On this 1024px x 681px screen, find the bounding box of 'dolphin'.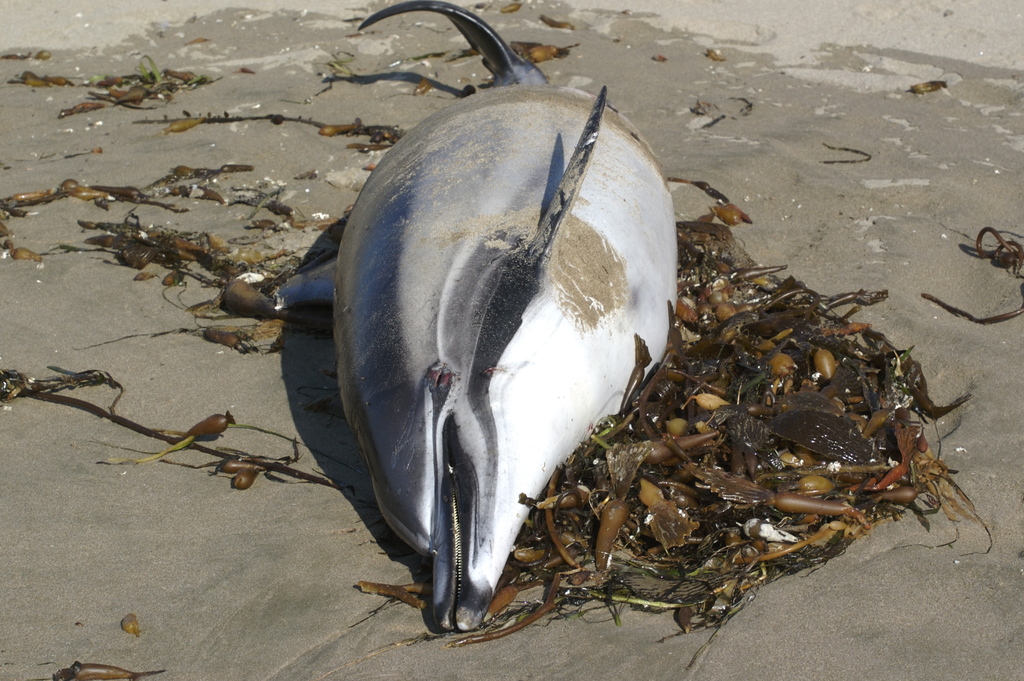
Bounding box: box(286, 0, 678, 636).
